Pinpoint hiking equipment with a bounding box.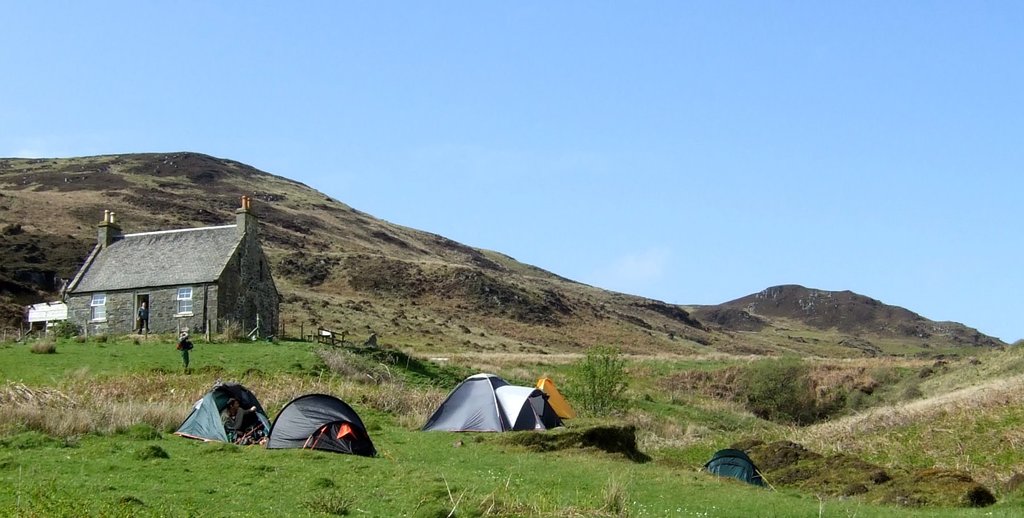
bbox=(171, 380, 275, 447).
